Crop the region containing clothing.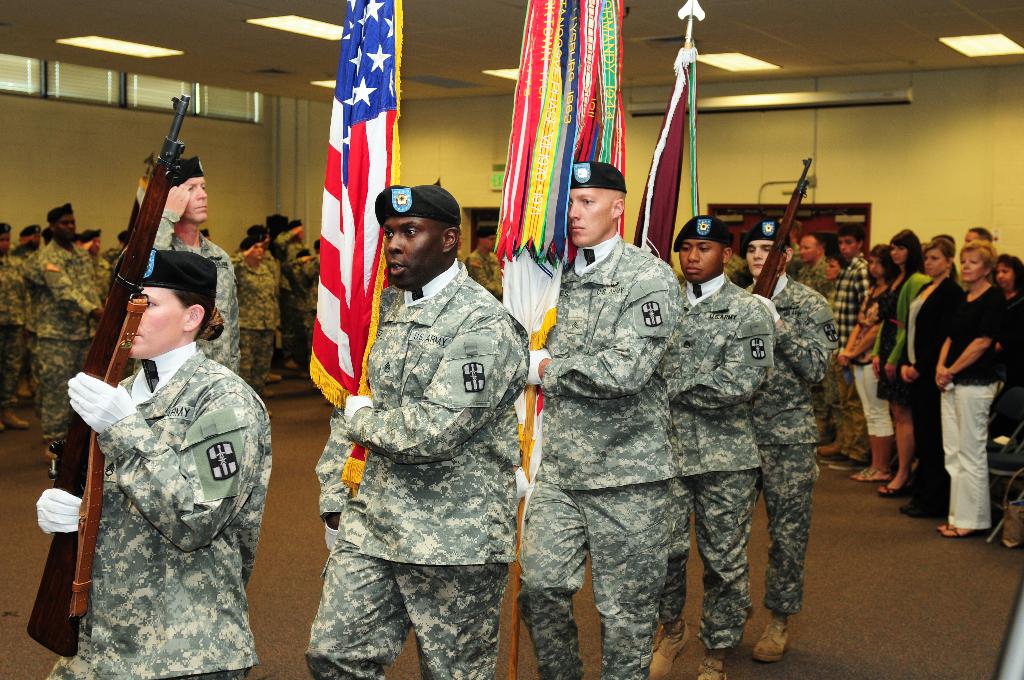
Crop region: (661, 270, 778, 659).
